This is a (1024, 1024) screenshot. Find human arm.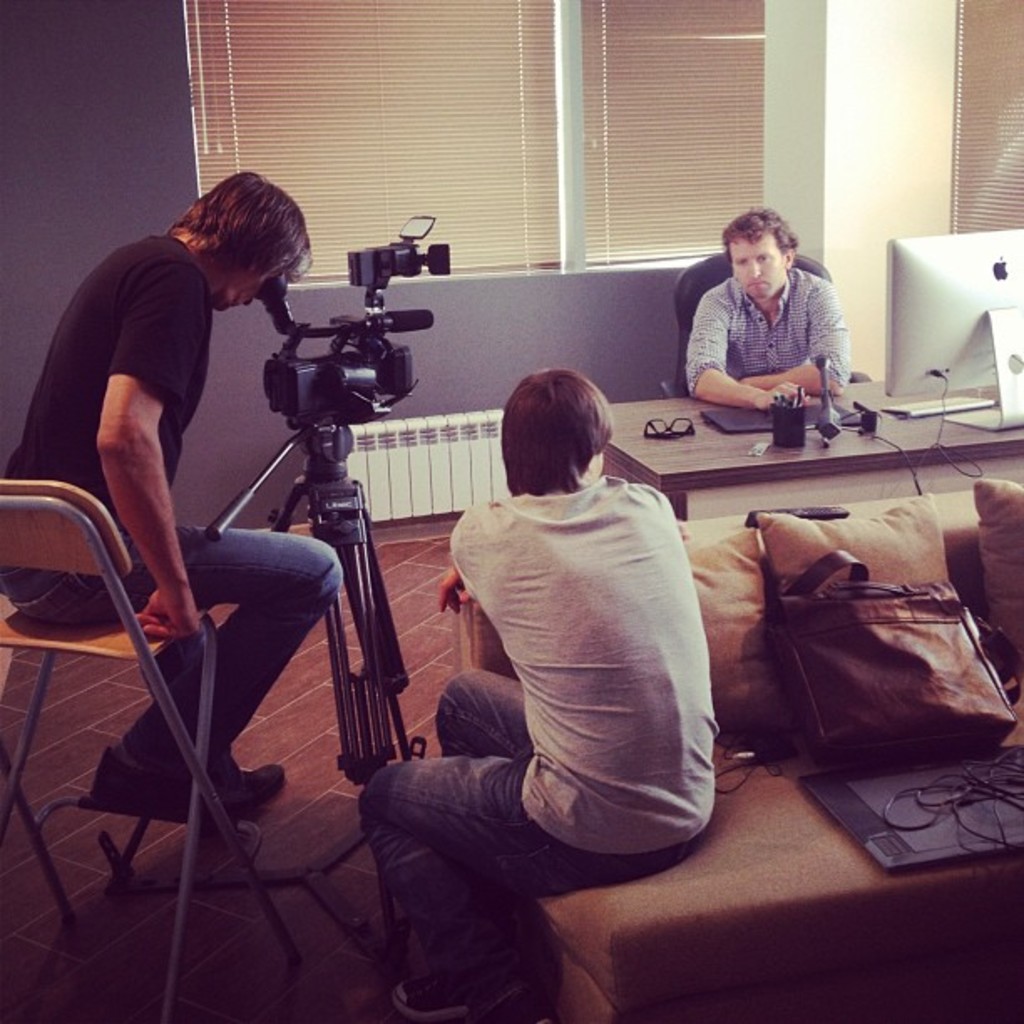
Bounding box: 433/571/482/612.
